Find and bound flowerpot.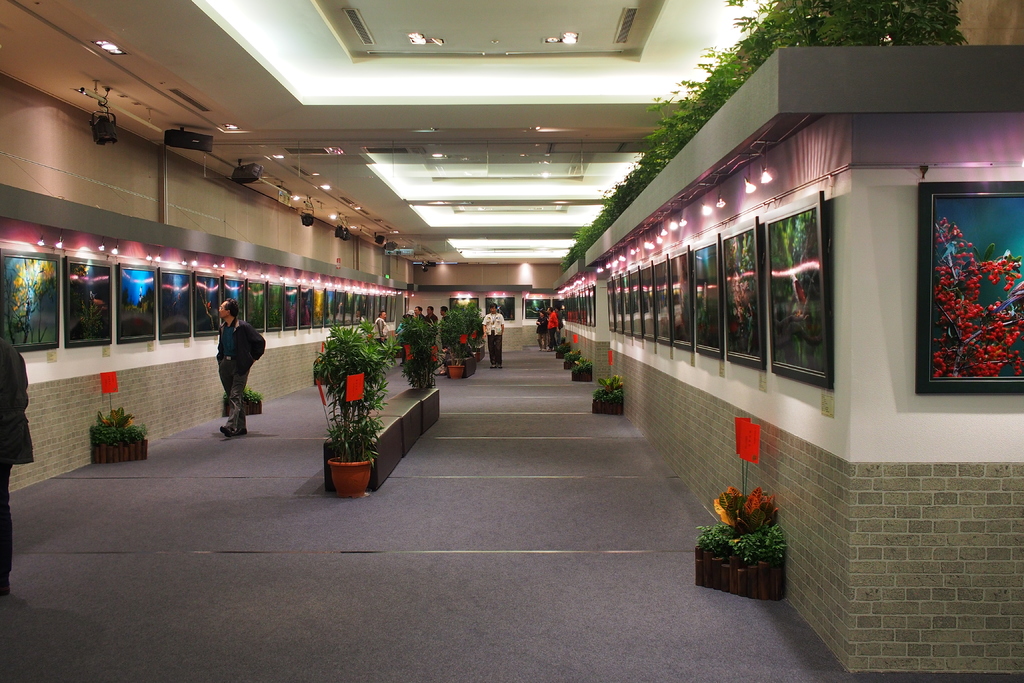
Bound: l=90, t=443, r=145, b=463.
